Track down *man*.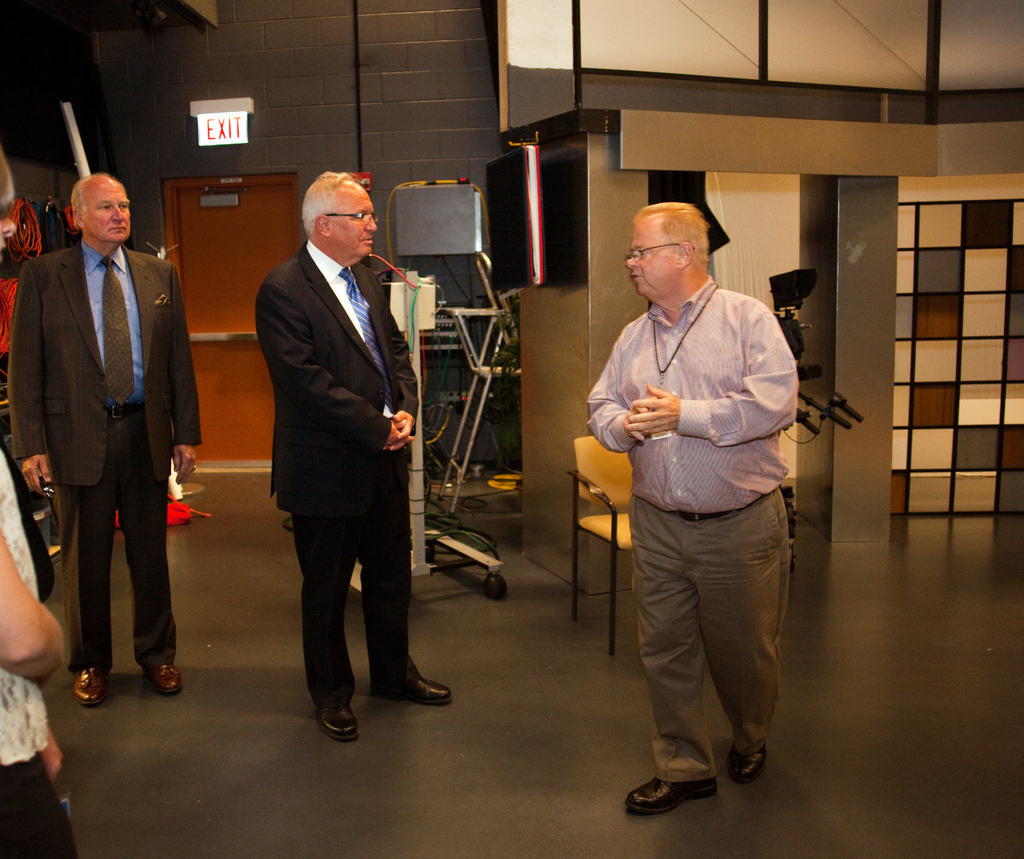
Tracked to select_region(252, 172, 460, 750).
